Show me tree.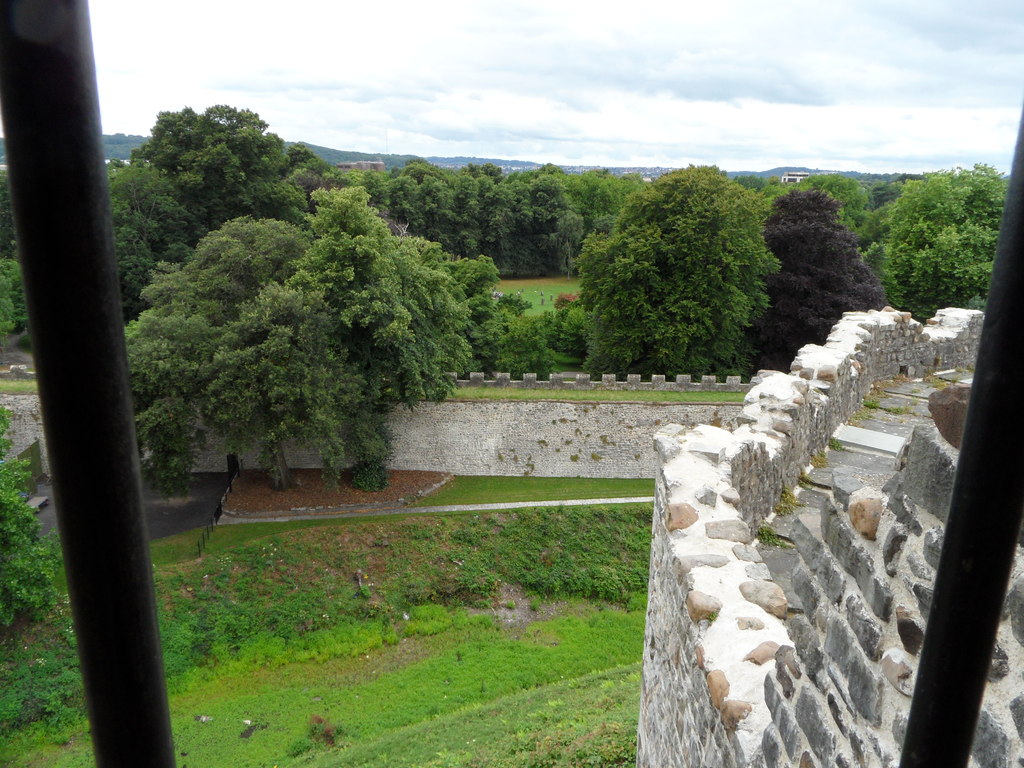
tree is here: (126,106,328,225).
